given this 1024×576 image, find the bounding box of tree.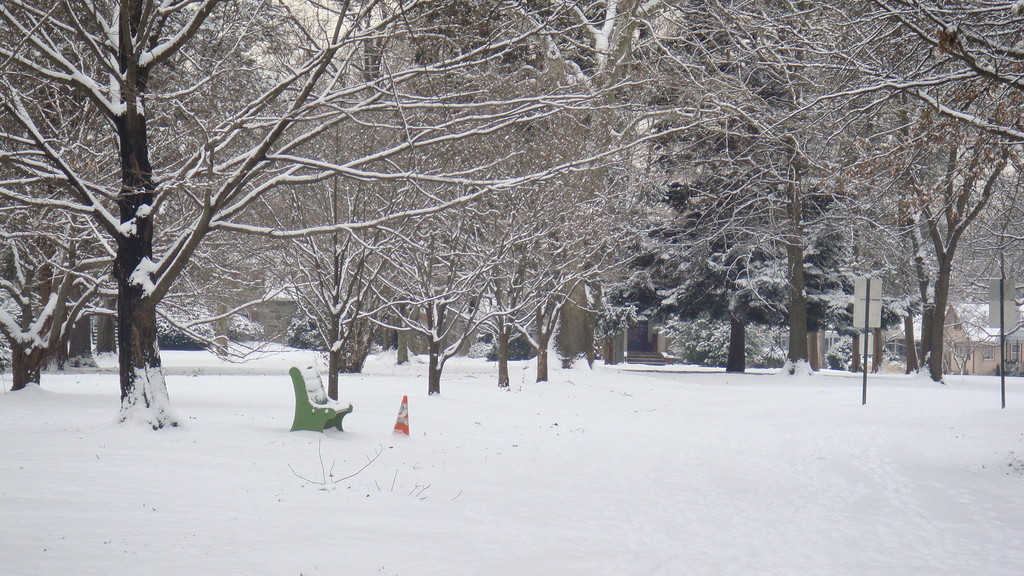
652/0/929/360.
